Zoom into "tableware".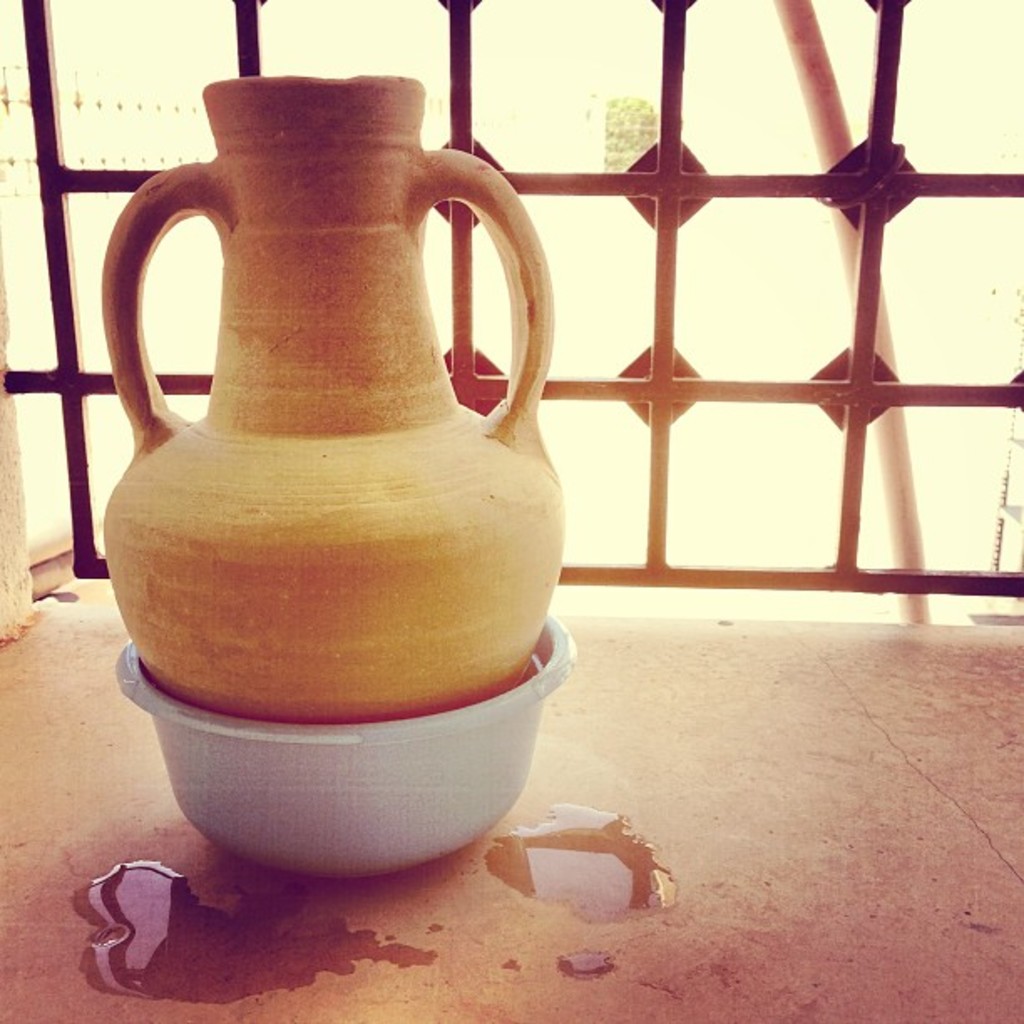
Zoom target: [102, 110, 554, 733].
